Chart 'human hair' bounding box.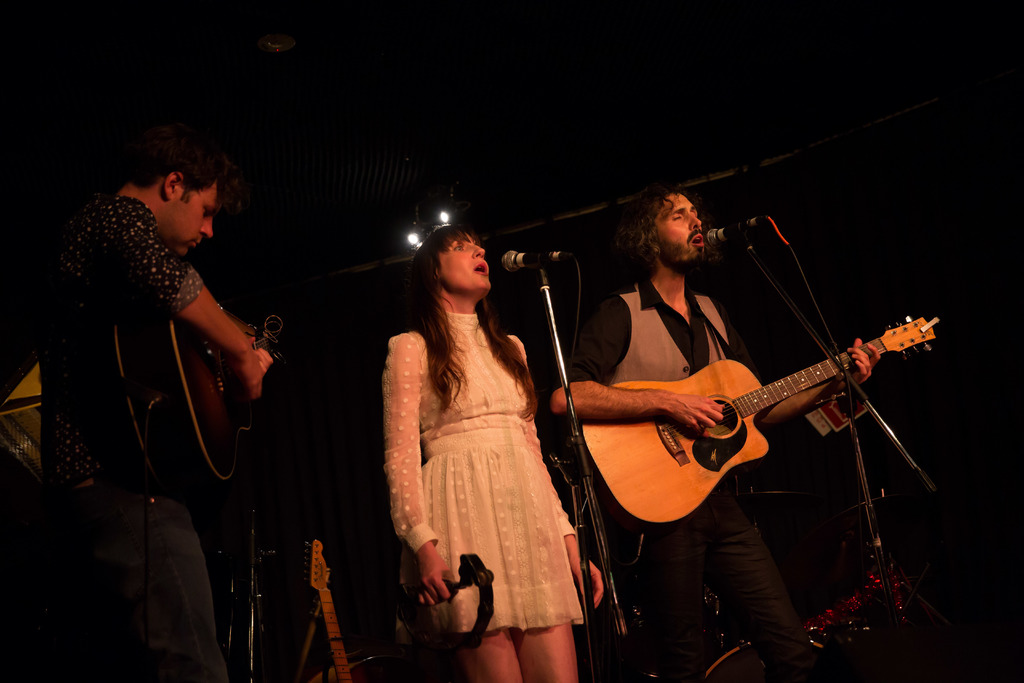
Charted: pyautogui.locateOnScreen(122, 133, 248, 208).
